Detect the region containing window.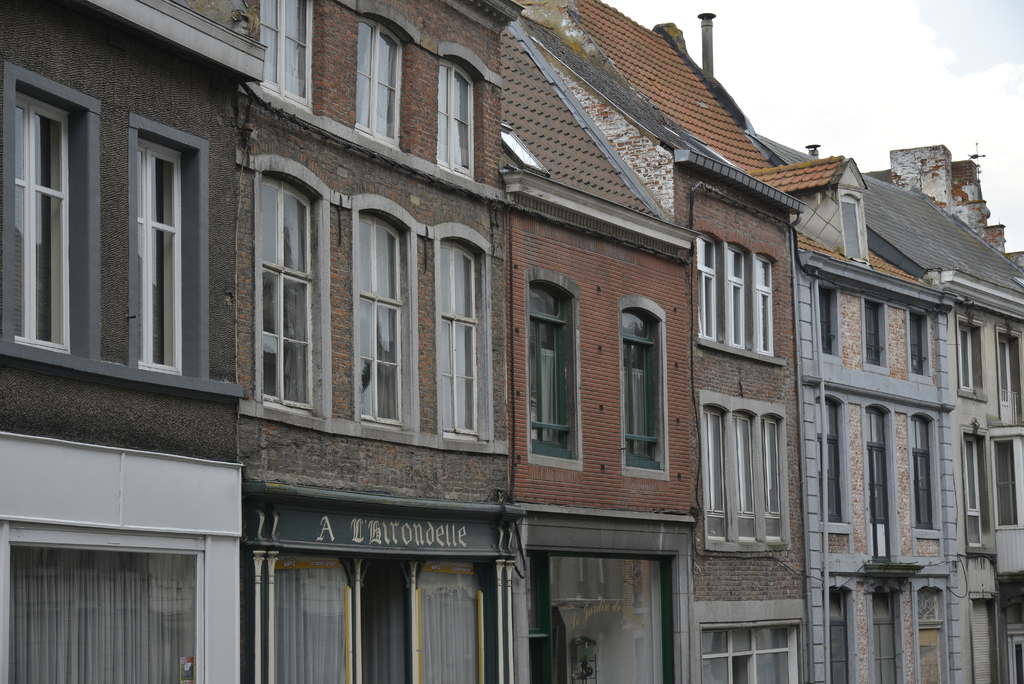
rect(136, 138, 184, 375).
